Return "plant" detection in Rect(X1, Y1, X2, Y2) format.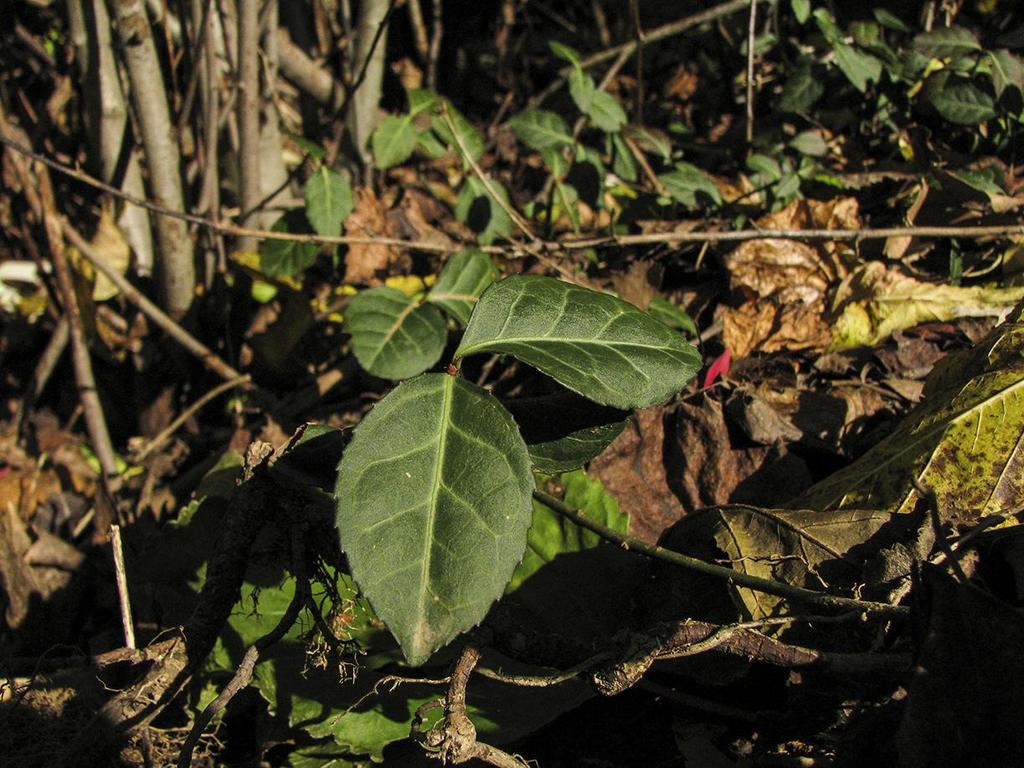
Rect(741, 0, 1021, 159).
